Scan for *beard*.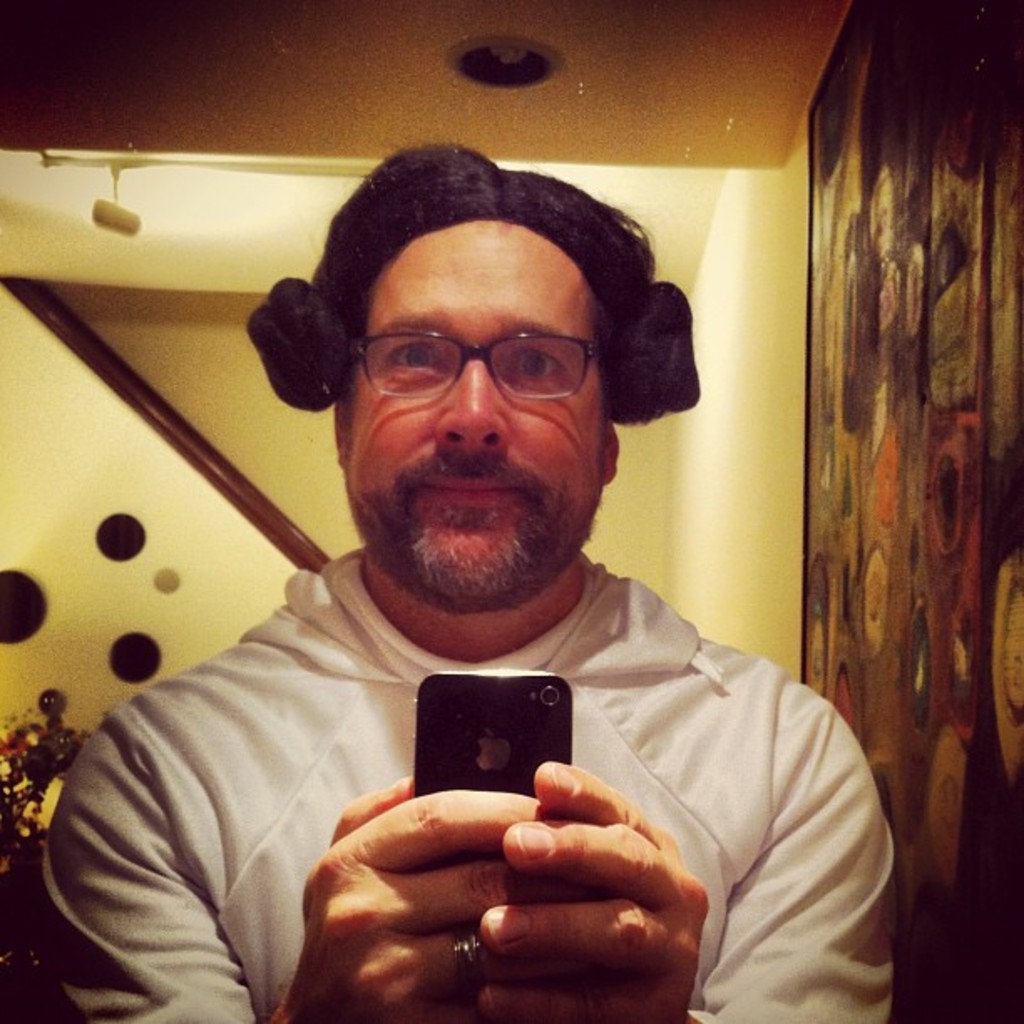
Scan result: 351, 489, 599, 612.
